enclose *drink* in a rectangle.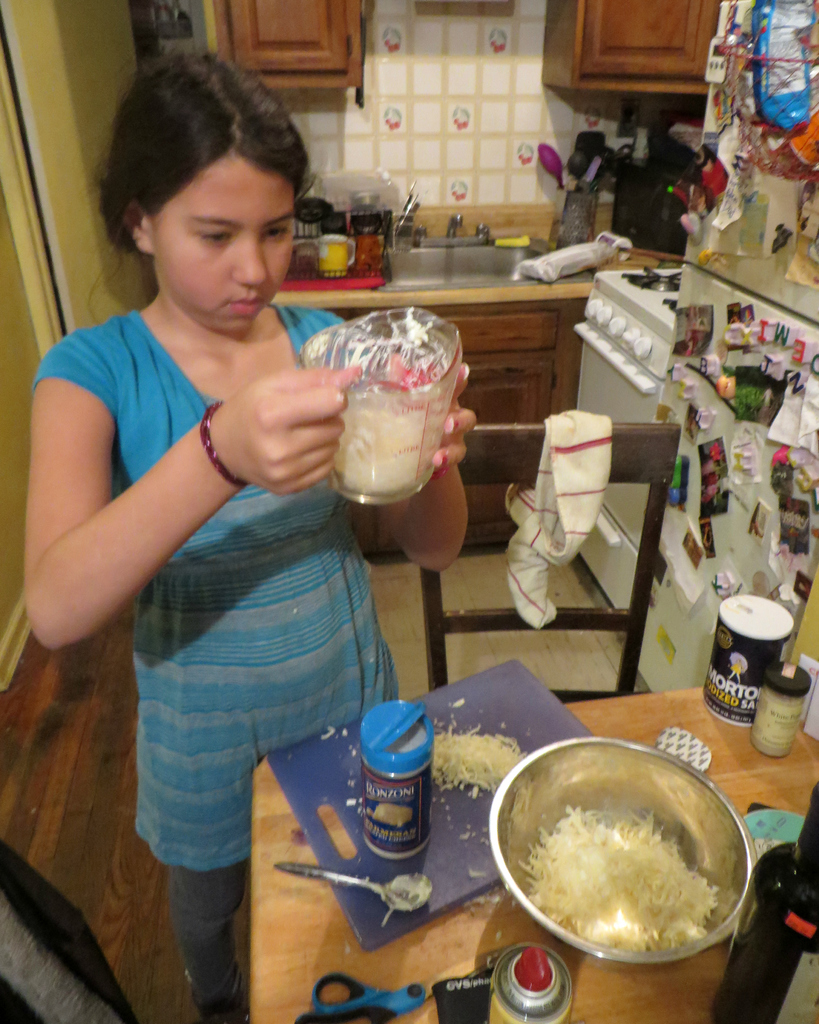
[x1=330, y1=307, x2=463, y2=534].
